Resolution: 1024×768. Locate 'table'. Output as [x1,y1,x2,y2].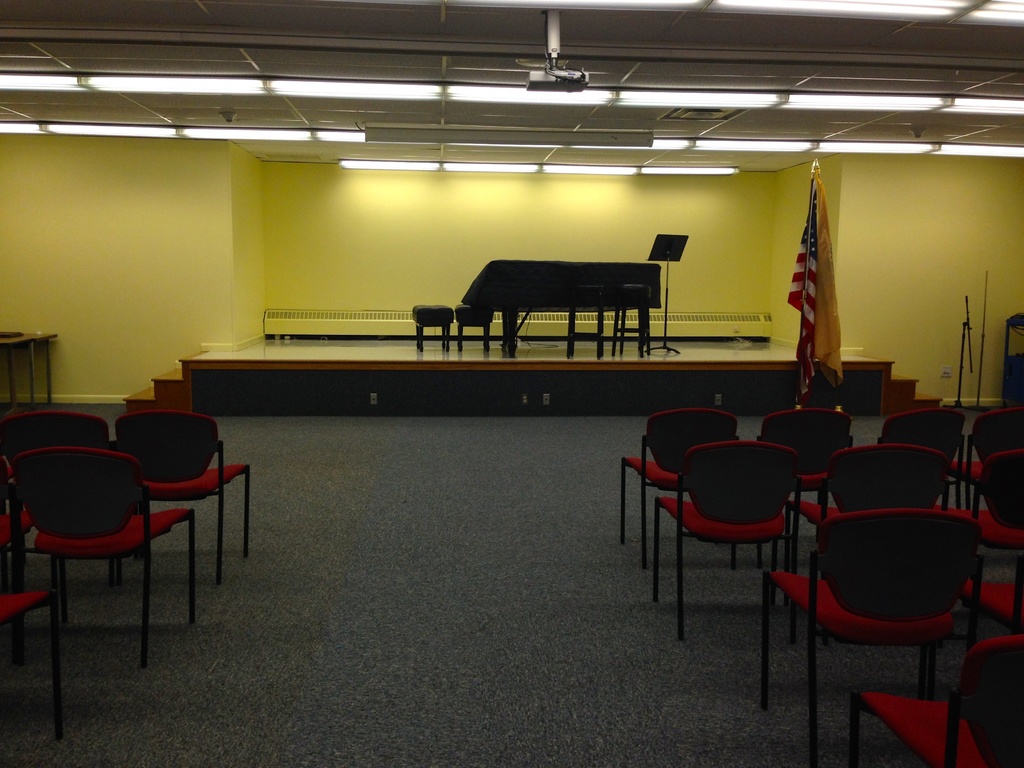
[0,330,52,406].
